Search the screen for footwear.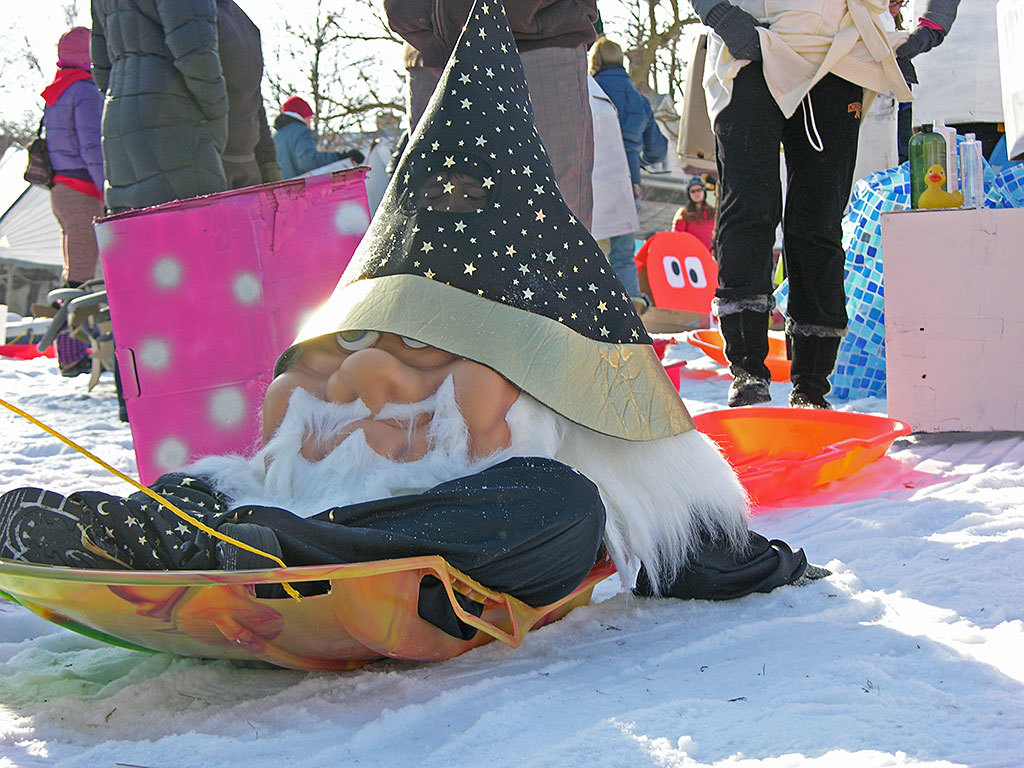
Found at box(790, 392, 832, 408).
